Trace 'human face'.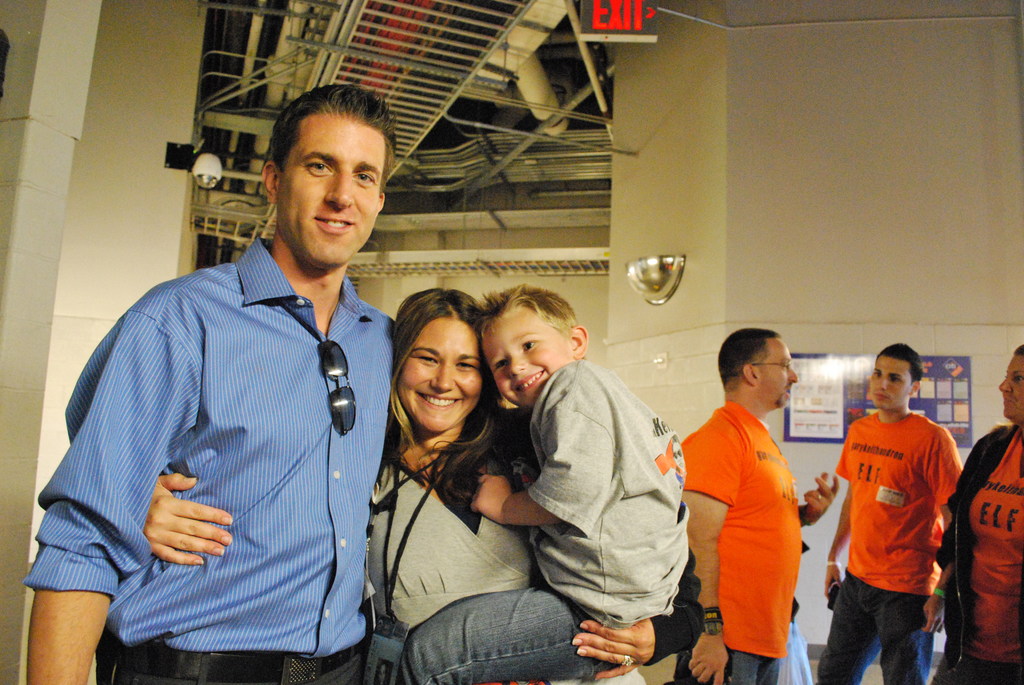
Traced to x1=869, y1=356, x2=911, y2=407.
